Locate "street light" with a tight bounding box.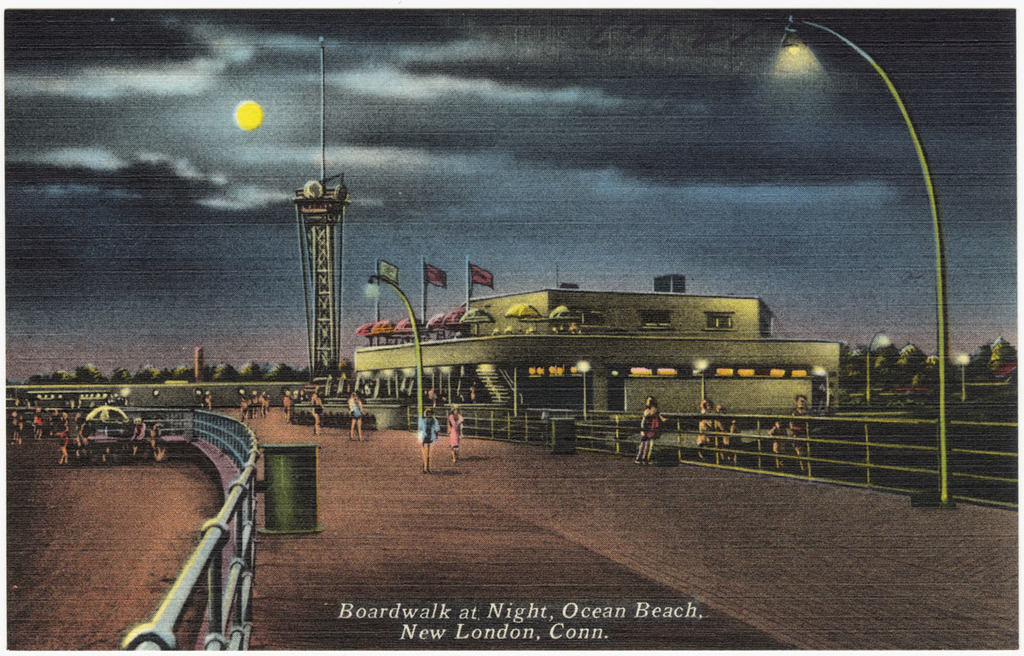
pyautogui.locateOnScreen(952, 356, 971, 402).
